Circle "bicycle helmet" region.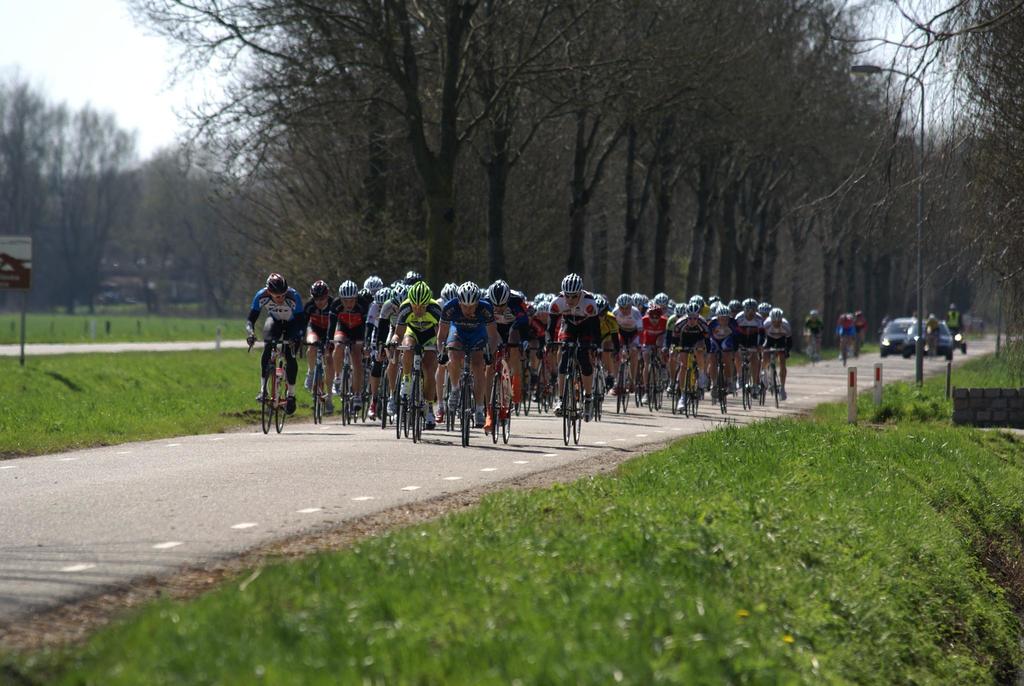
Region: (x1=337, y1=279, x2=358, y2=300).
